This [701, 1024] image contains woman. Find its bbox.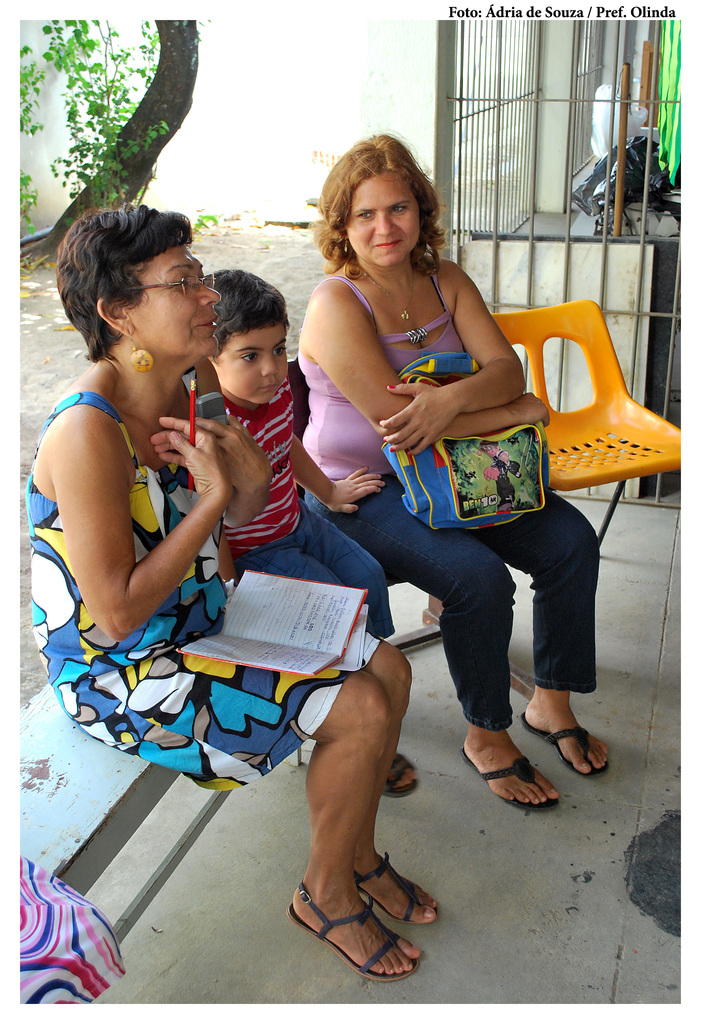
(287, 123, 552, 731).
